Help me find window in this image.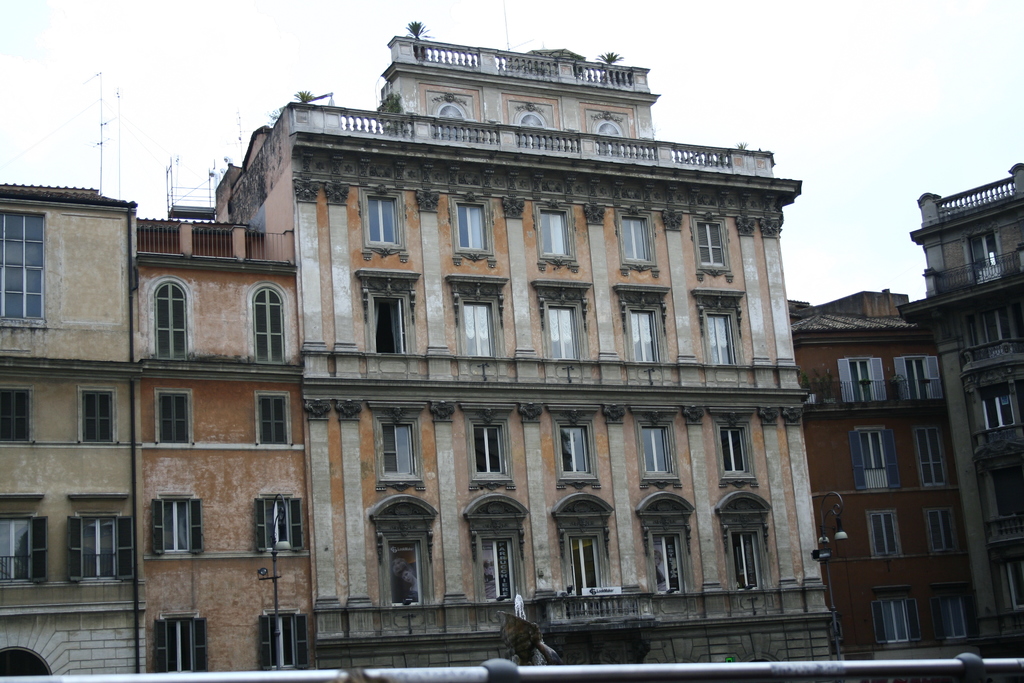
Found it: l=252, t=491, r=301, b=554.
